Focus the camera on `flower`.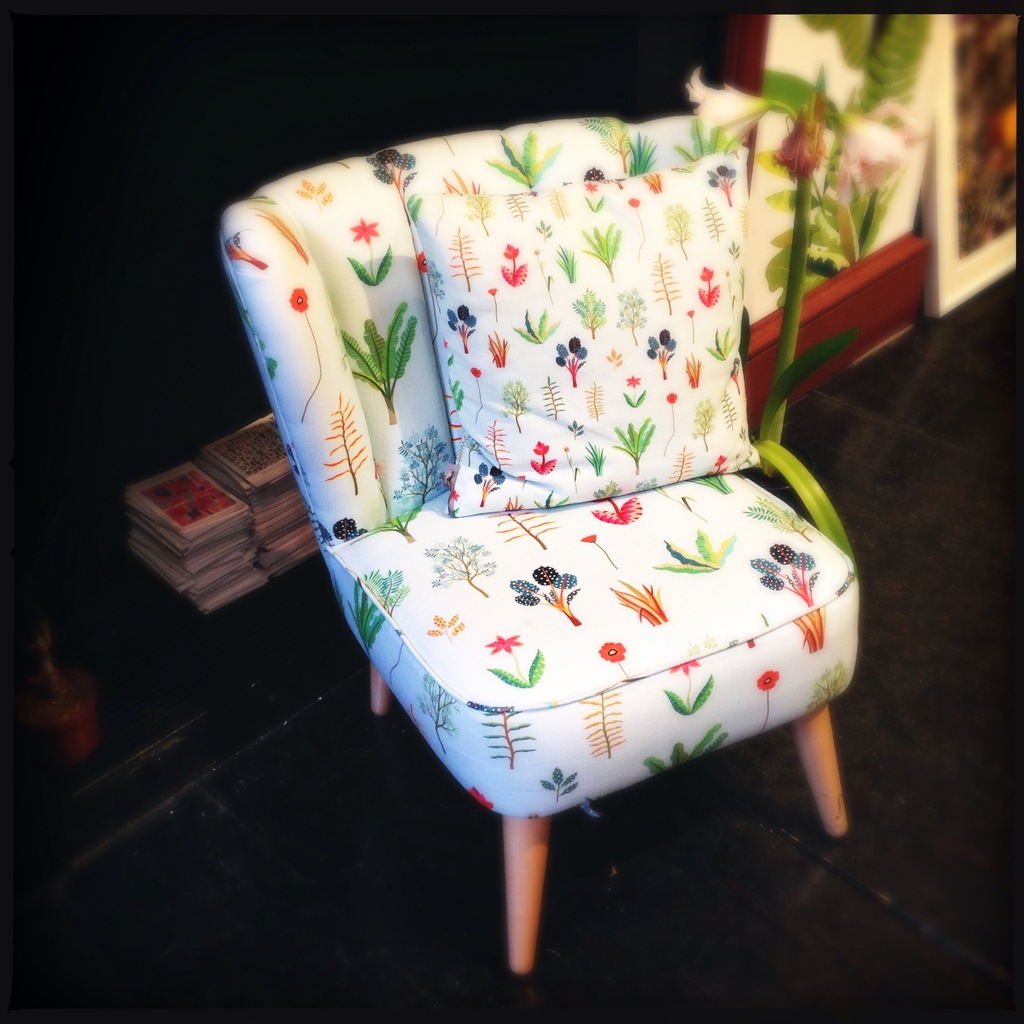
Focus region: l=289, t=287, r=310, b=314.
